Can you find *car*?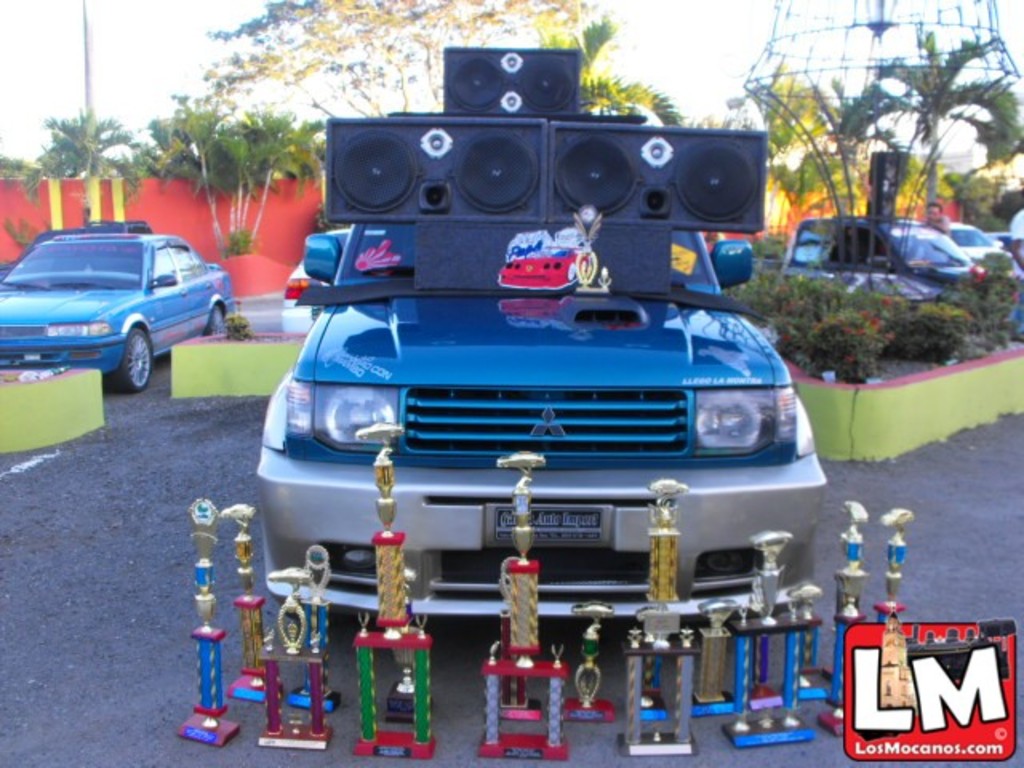
Yes, bounding box: {"x1": 0, "y1": 221, "x2": 234, "y2": 395}.
